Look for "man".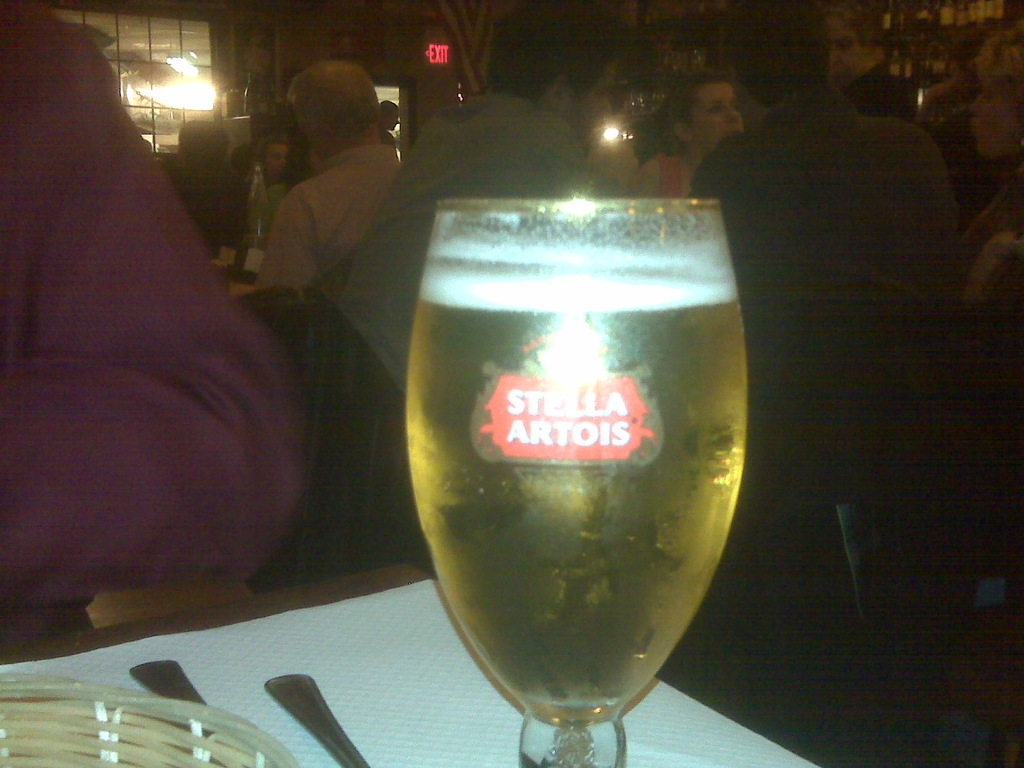
Found: pyautogui.locateOnScreen(686, 0, 968, 267).
